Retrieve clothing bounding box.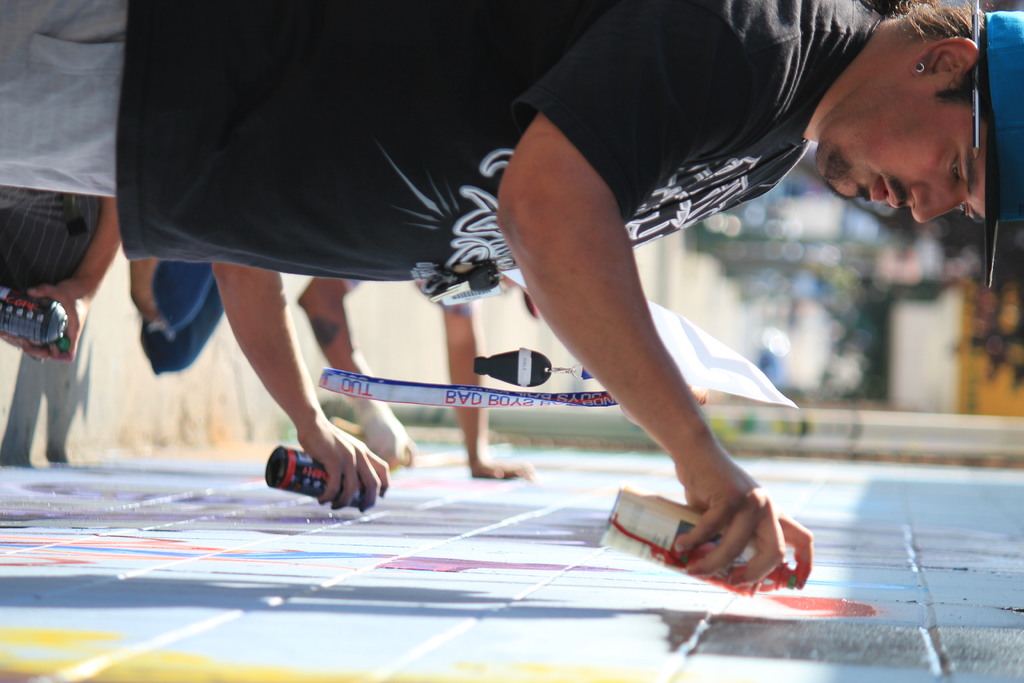
Bounding box: <region>120, 0, 896, 302</region>.
